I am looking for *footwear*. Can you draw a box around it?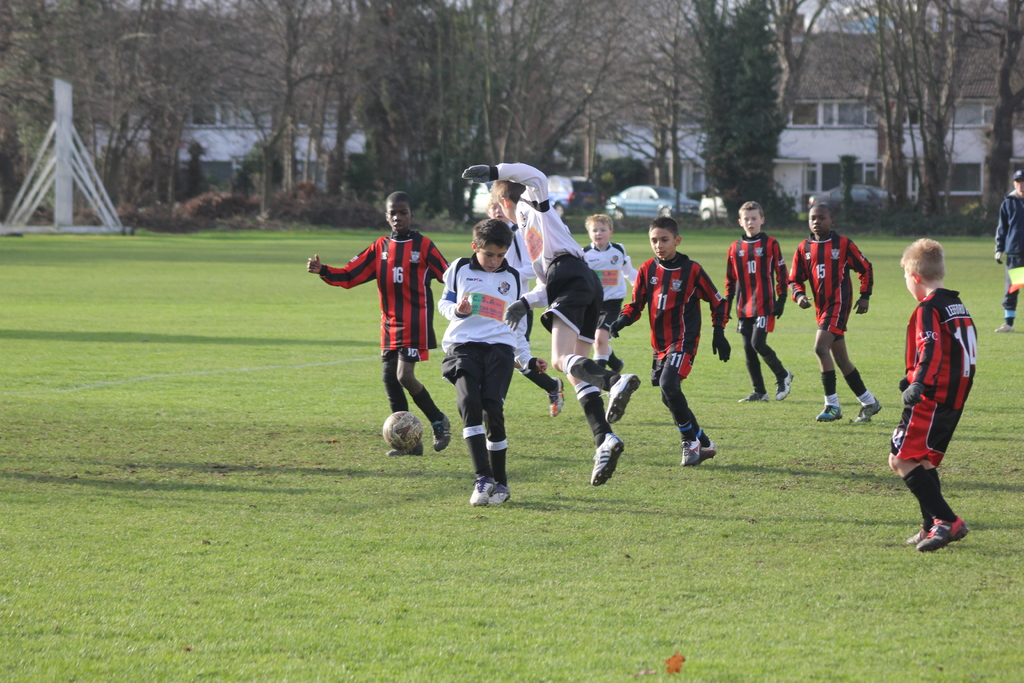
Sure, the bounding box is detection(546, 378, 564, 420).
